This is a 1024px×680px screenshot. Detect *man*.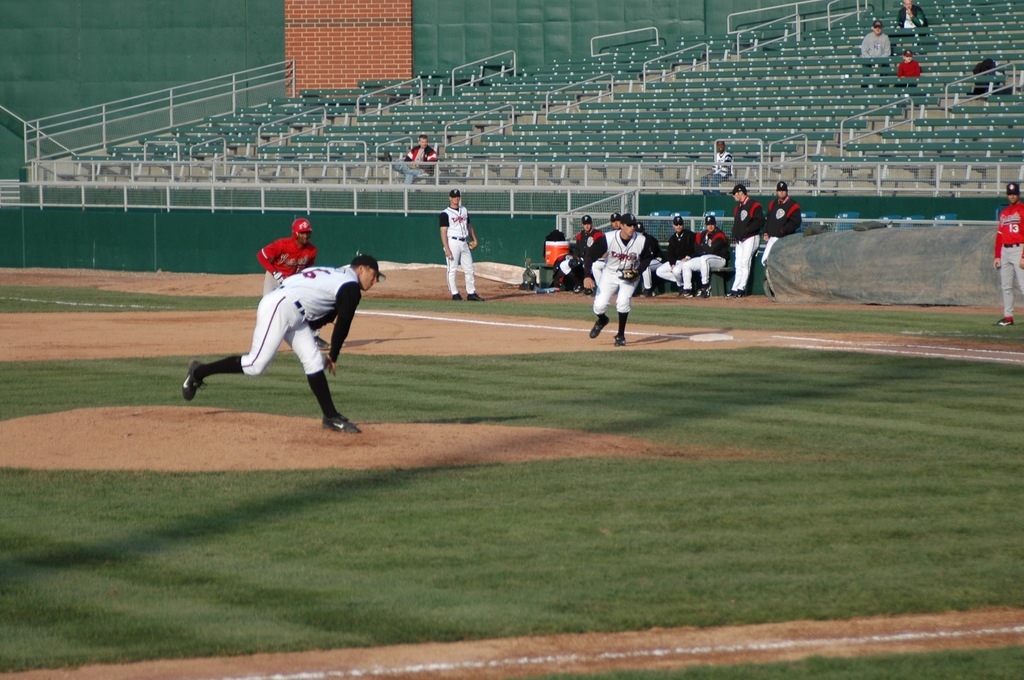
bbox=[681, 215, 731, 296].
